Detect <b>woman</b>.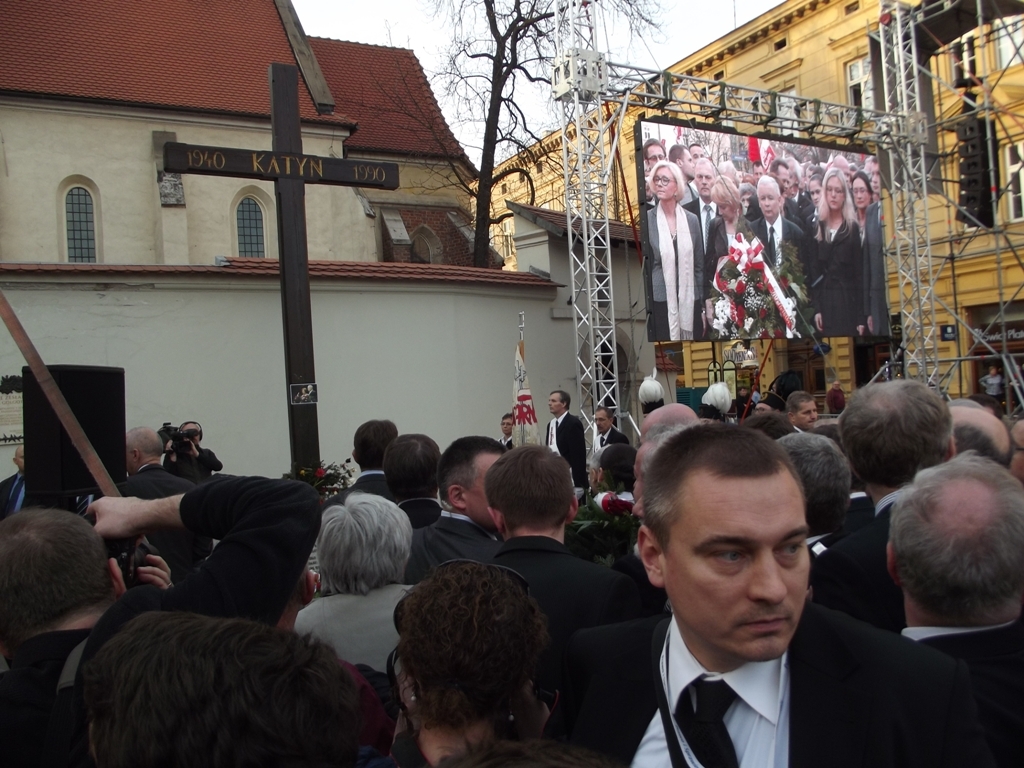
Detected at detection(810, 168, 865, 337).
